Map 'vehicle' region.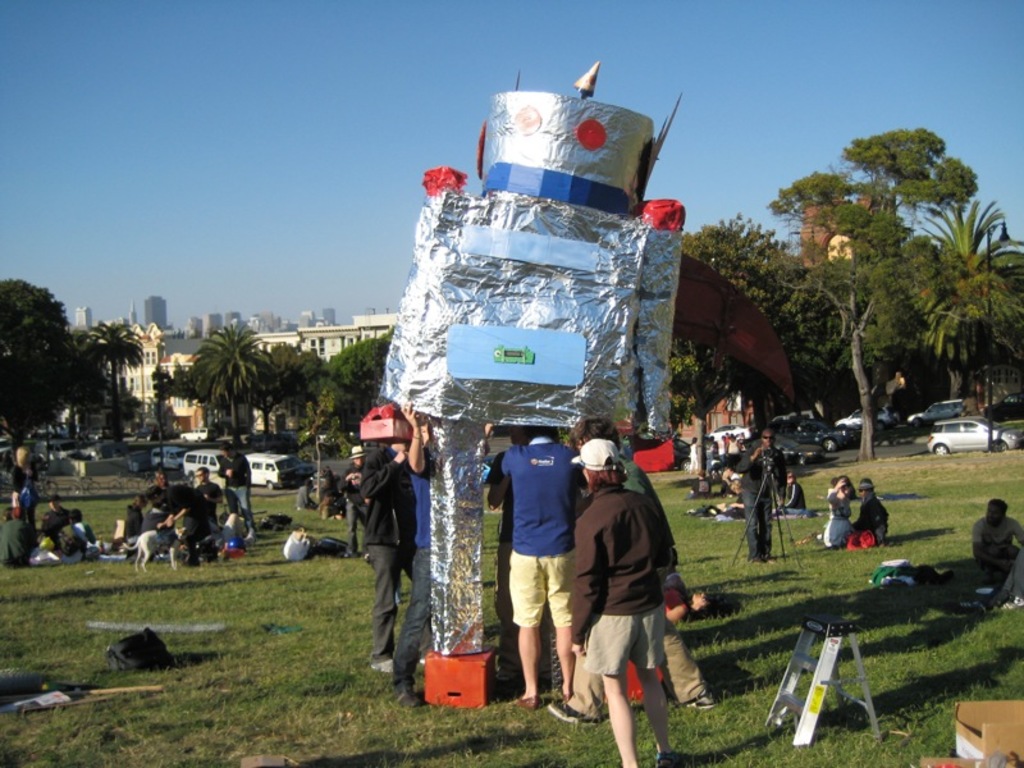
Mapped to (left=242, top=452, right=312, bottom=486).
